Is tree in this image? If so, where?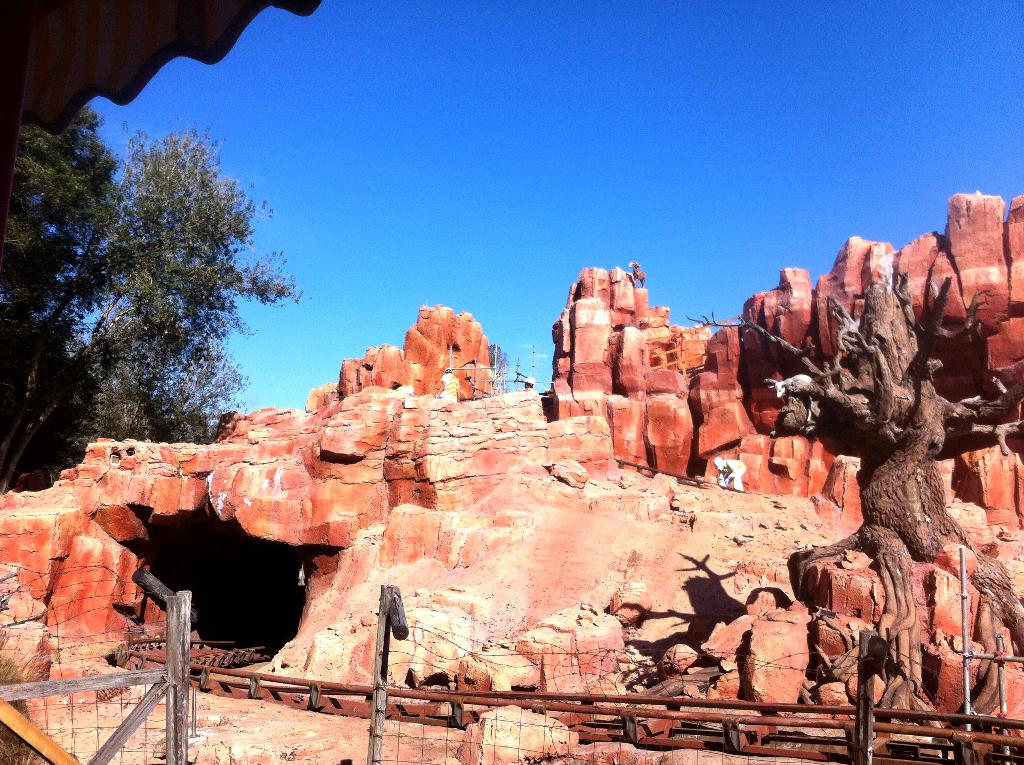
Yes, at region(65, 117, 303, 446).
